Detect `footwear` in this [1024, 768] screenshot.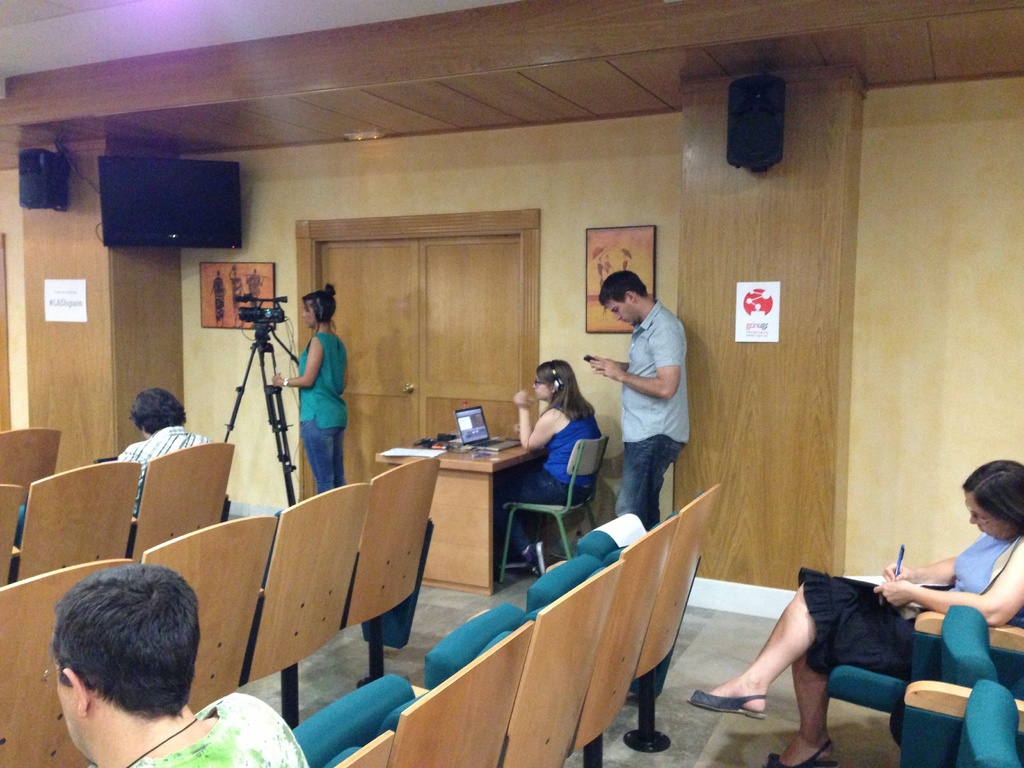
Detection: bbox=[684, 686, 764, 721].
